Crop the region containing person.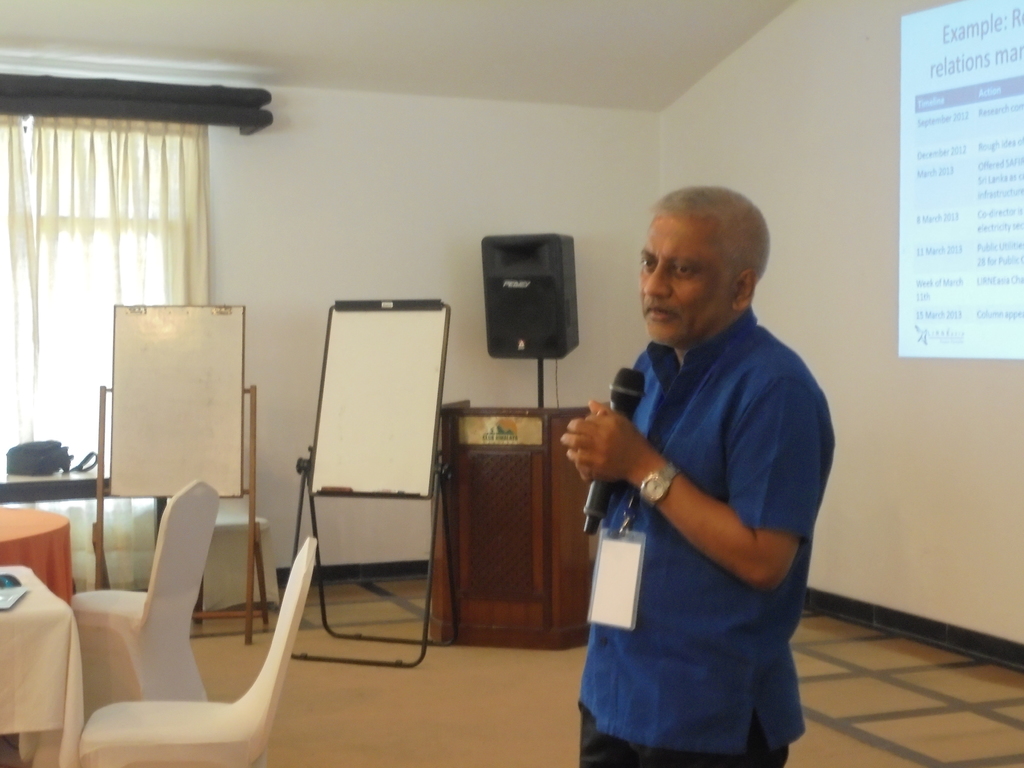
Crop region: <box>562,180,835,767</box>.
